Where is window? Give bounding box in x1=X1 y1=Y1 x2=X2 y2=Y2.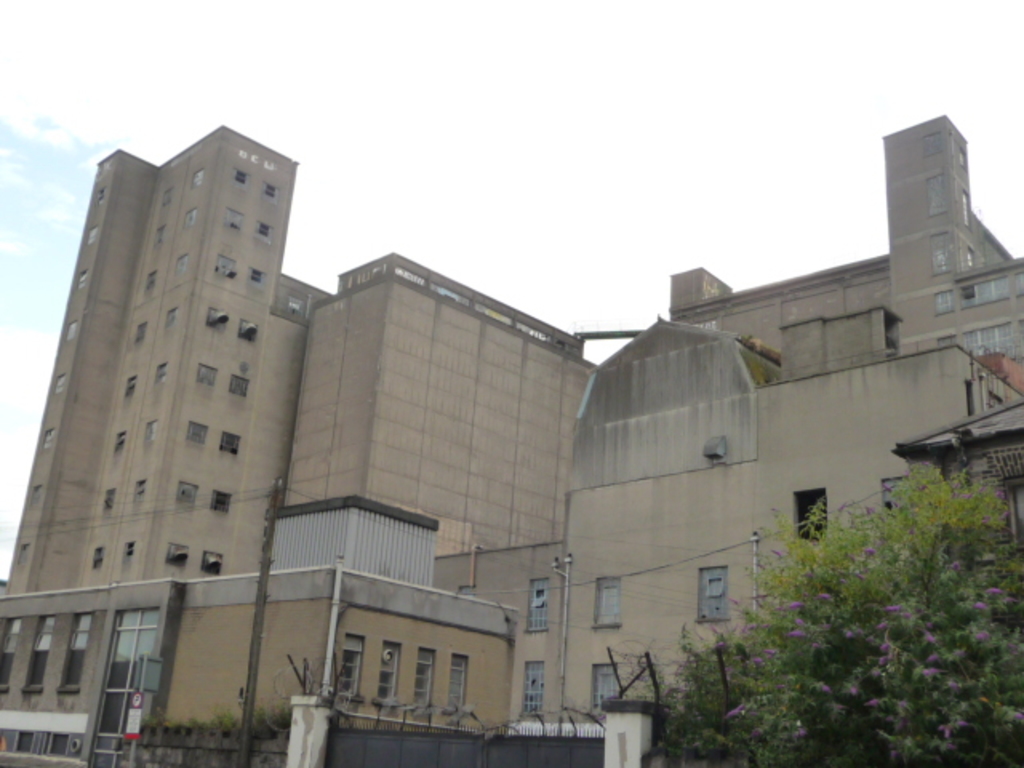
x1=19 y1=541 x2=32 y2=565.
